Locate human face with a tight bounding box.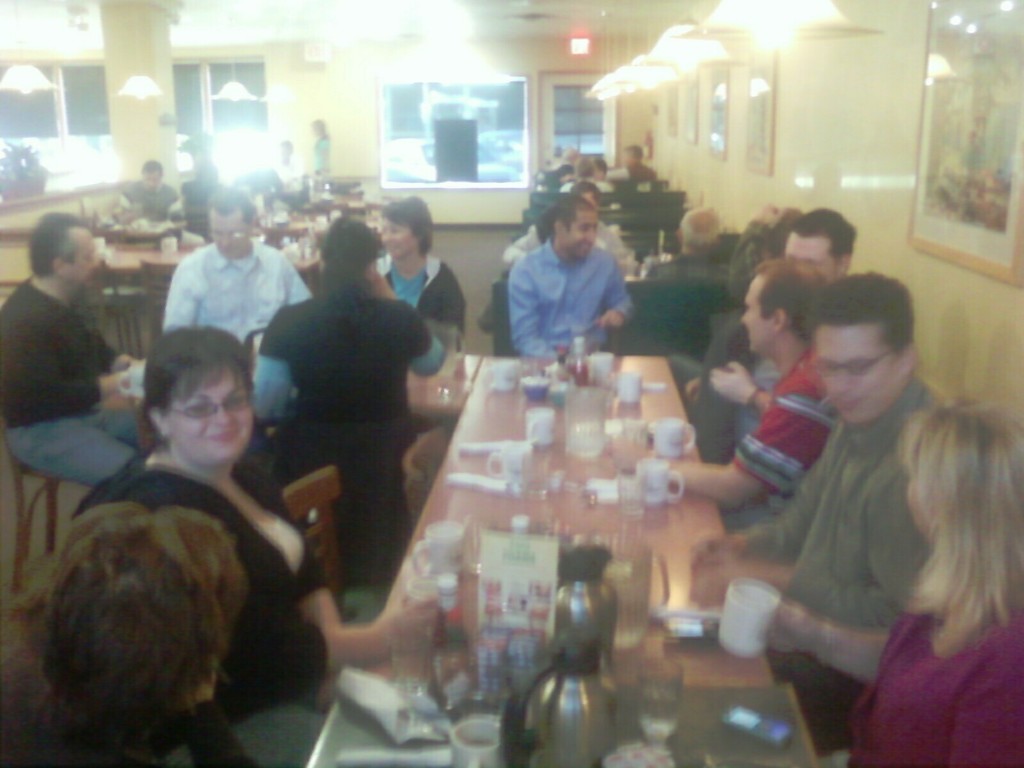
rect(784, 229, 836, 285).
